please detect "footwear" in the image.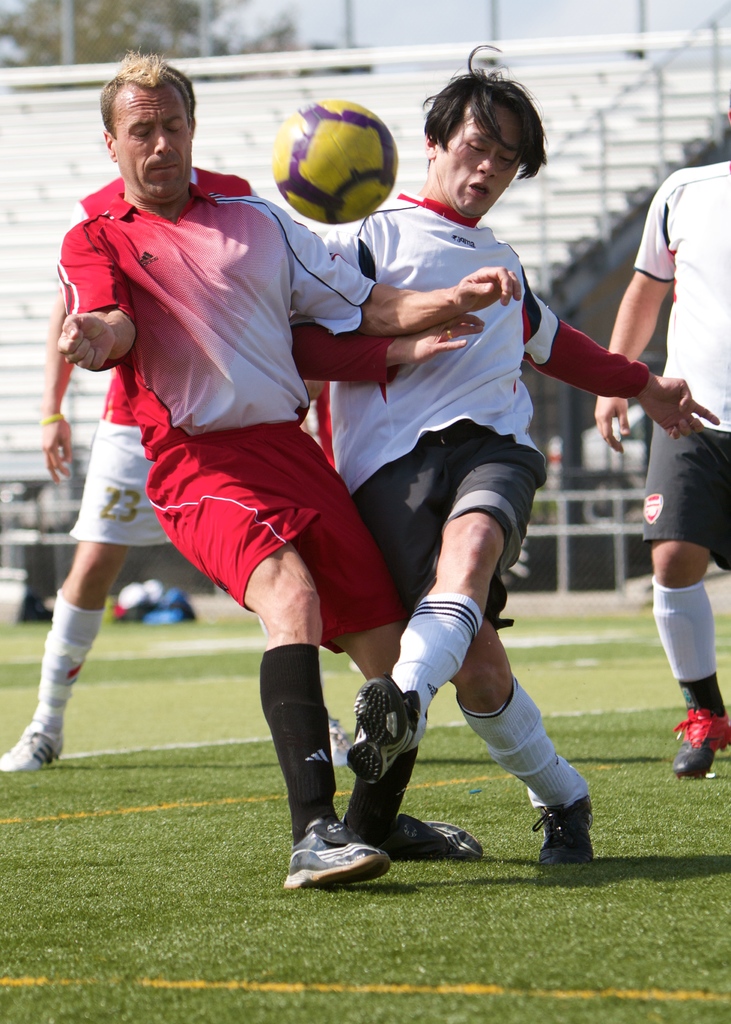
locate(393, 814, 491, 865).
